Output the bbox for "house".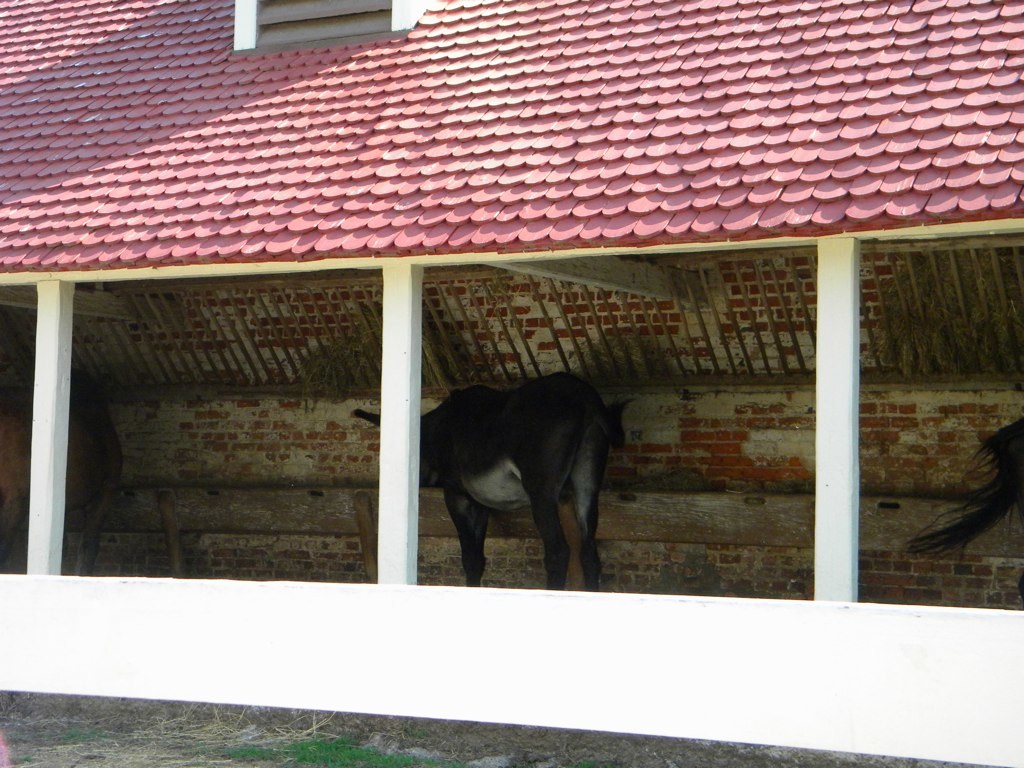
{"x1": 0, "y1": 0, "x2": 1023, "y2": 767}.
